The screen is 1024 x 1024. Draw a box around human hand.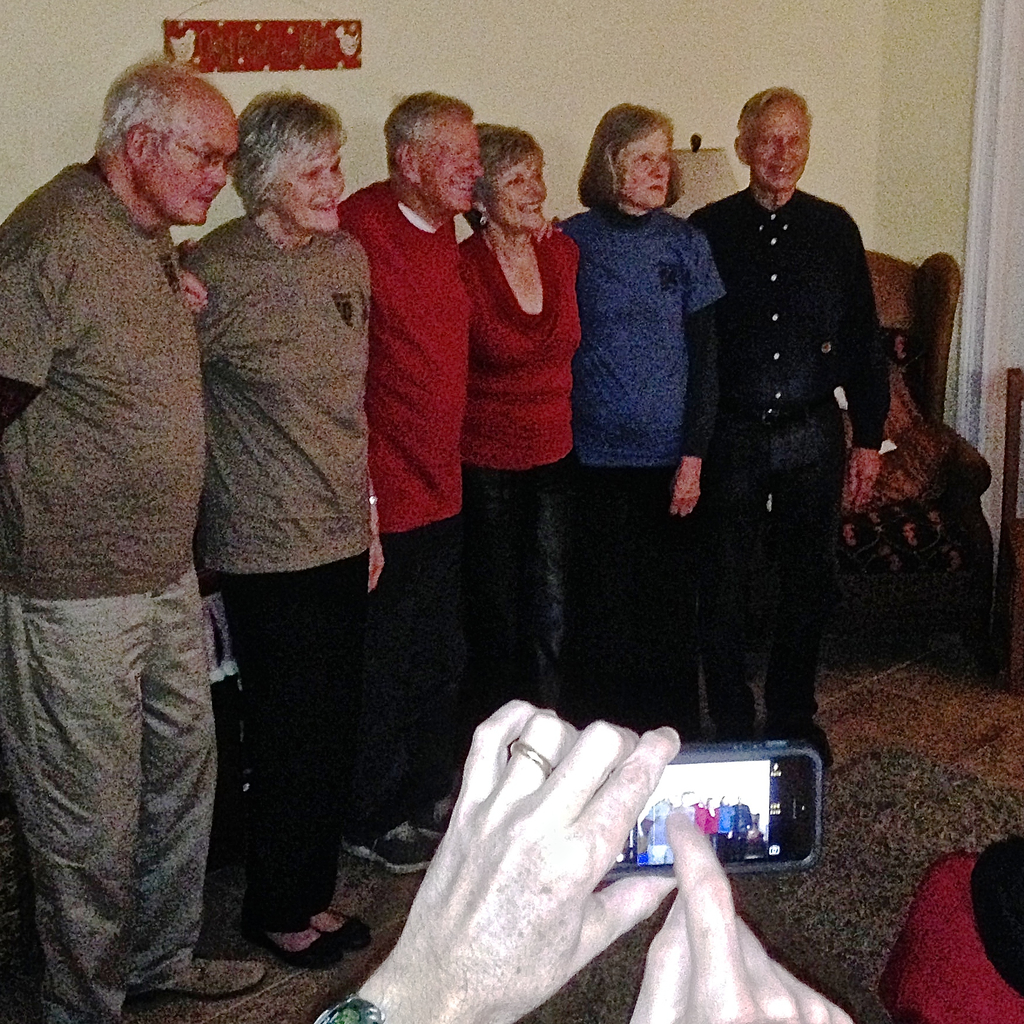
Rect(396, 691, 677, 1014).
